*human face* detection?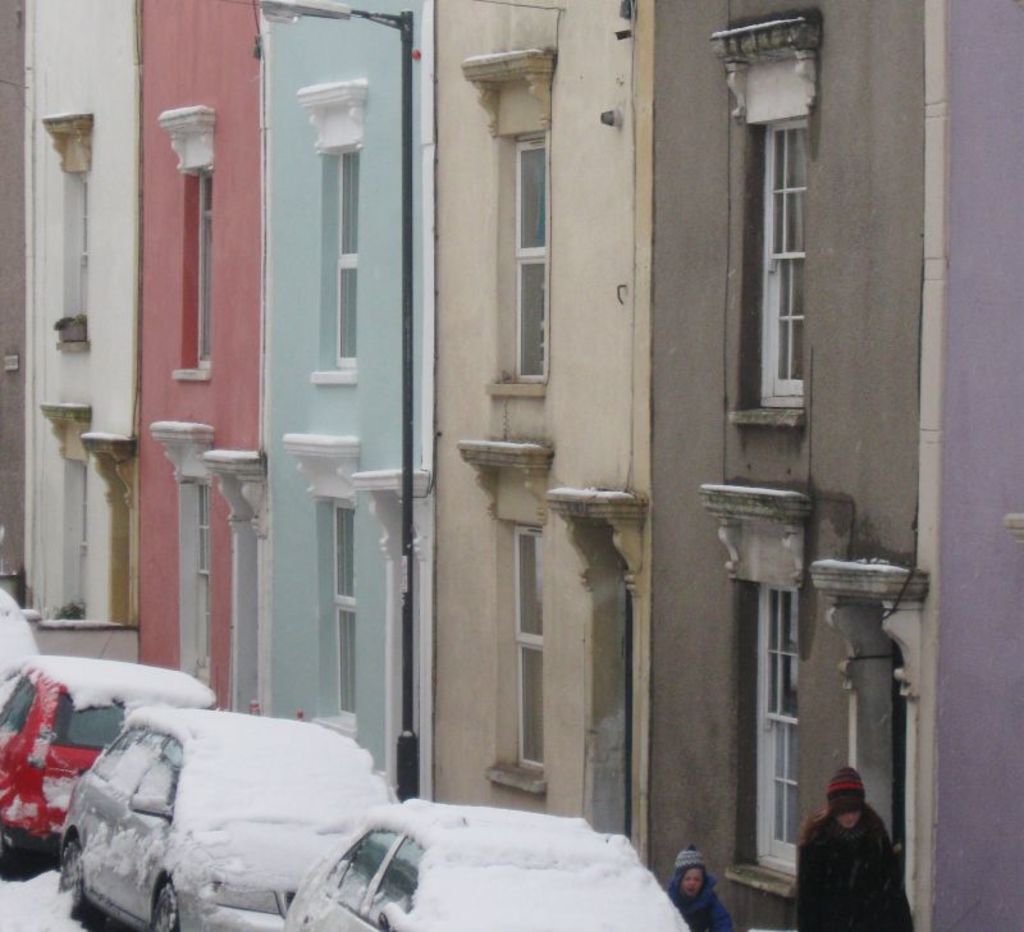
Rect(838, 816, 859, 828)
